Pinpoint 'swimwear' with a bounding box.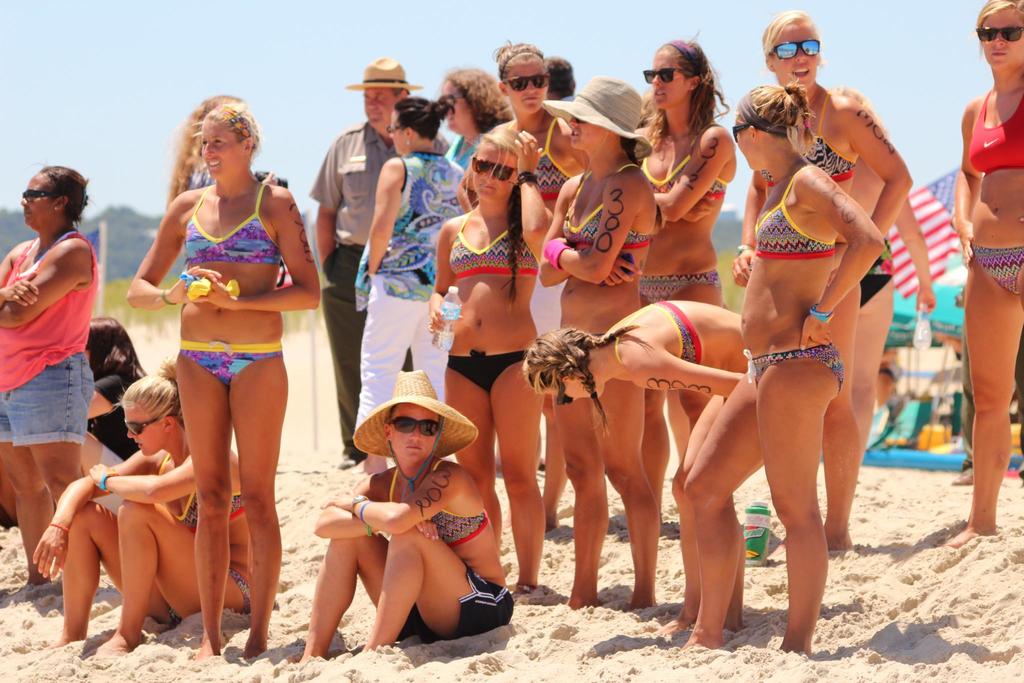
[left=150, top=443, right=243, bottom=529].
